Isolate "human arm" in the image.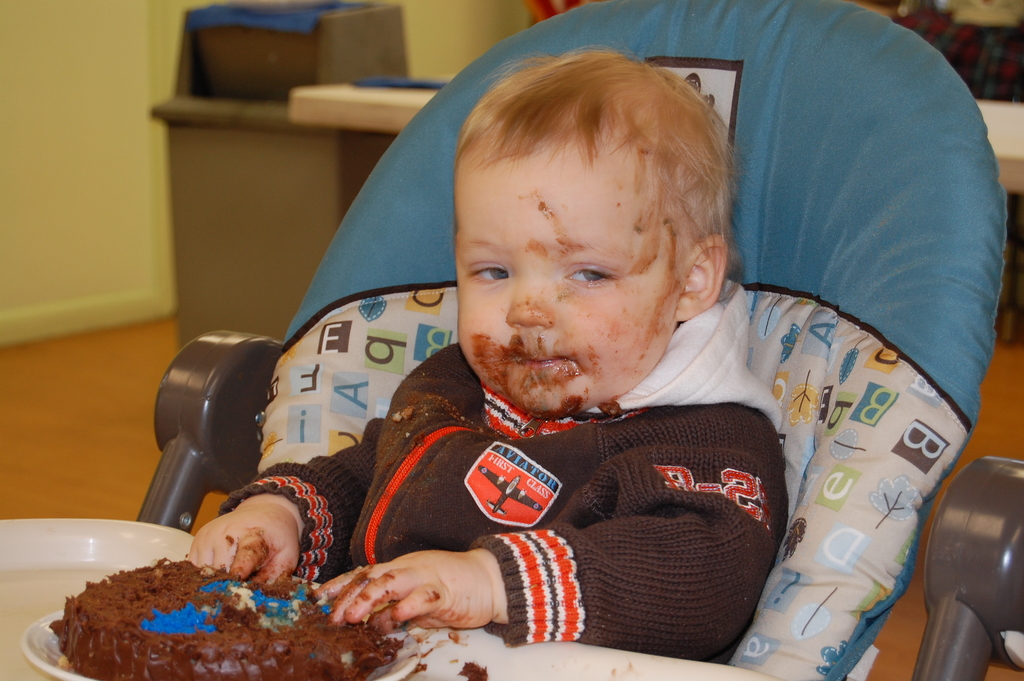
Isolated region: left=313, top=404, right=787, bottom=641.
